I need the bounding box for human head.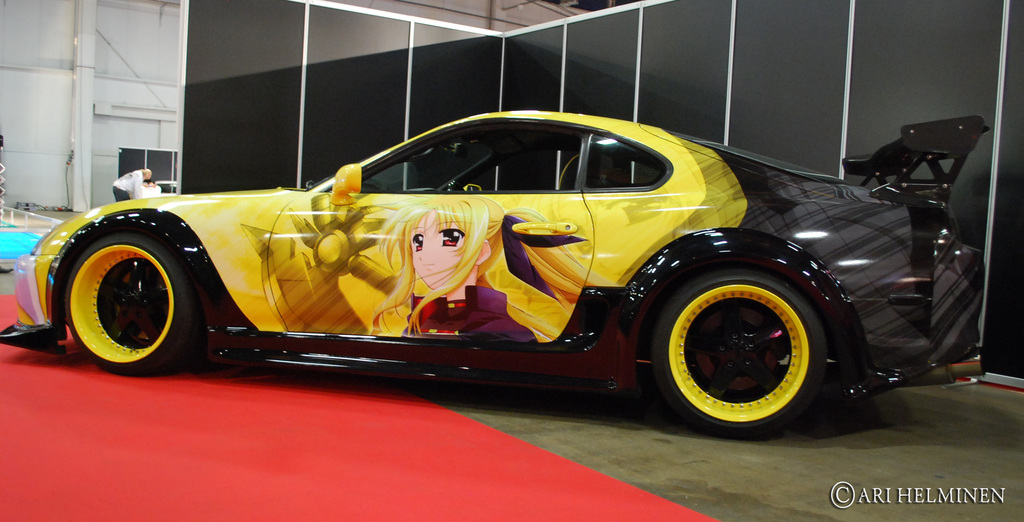
Here it is: locate(410, 192, 503, 293).
